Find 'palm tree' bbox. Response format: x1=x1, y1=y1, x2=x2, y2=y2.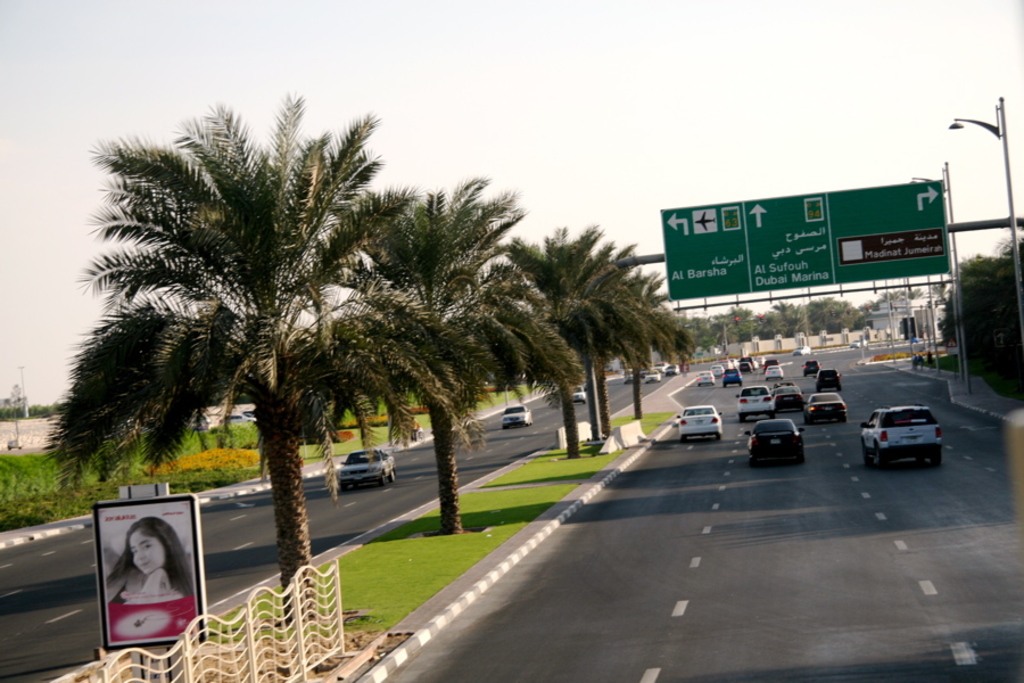
x1=672, y1=315, x2=711, y2=344.
